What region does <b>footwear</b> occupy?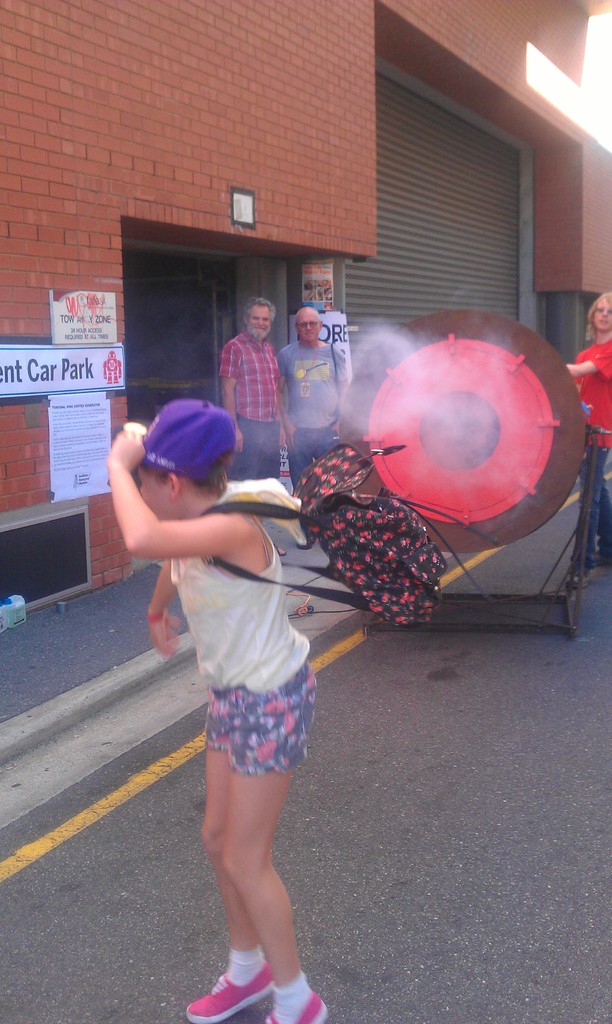
Rect(191, 931, 331, 1021).
